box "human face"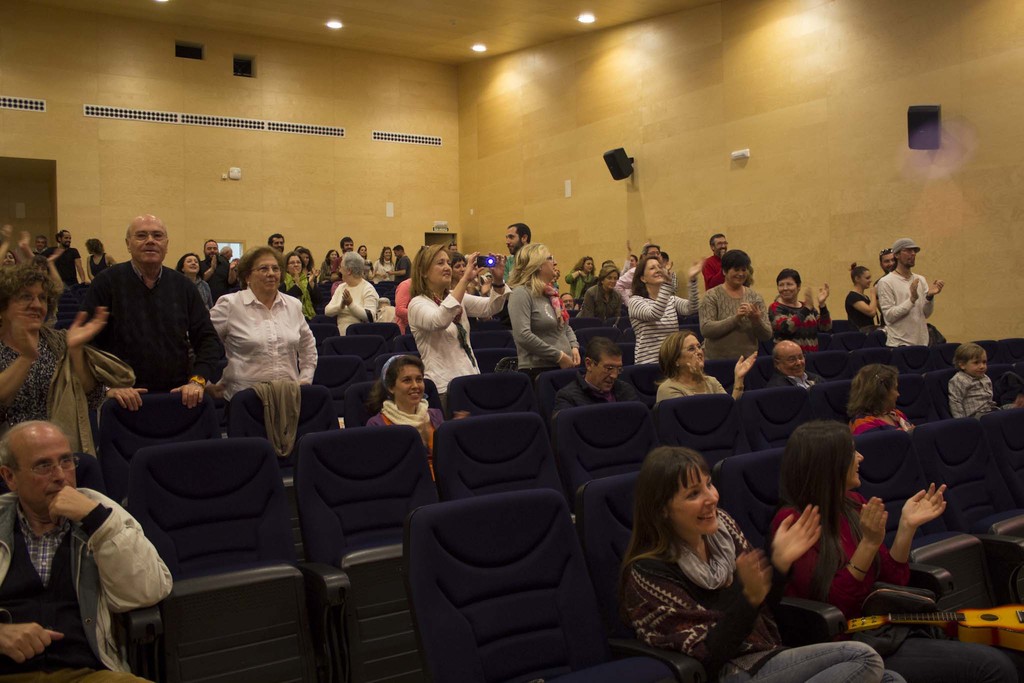
BBox(645, 257, 665, 288)
